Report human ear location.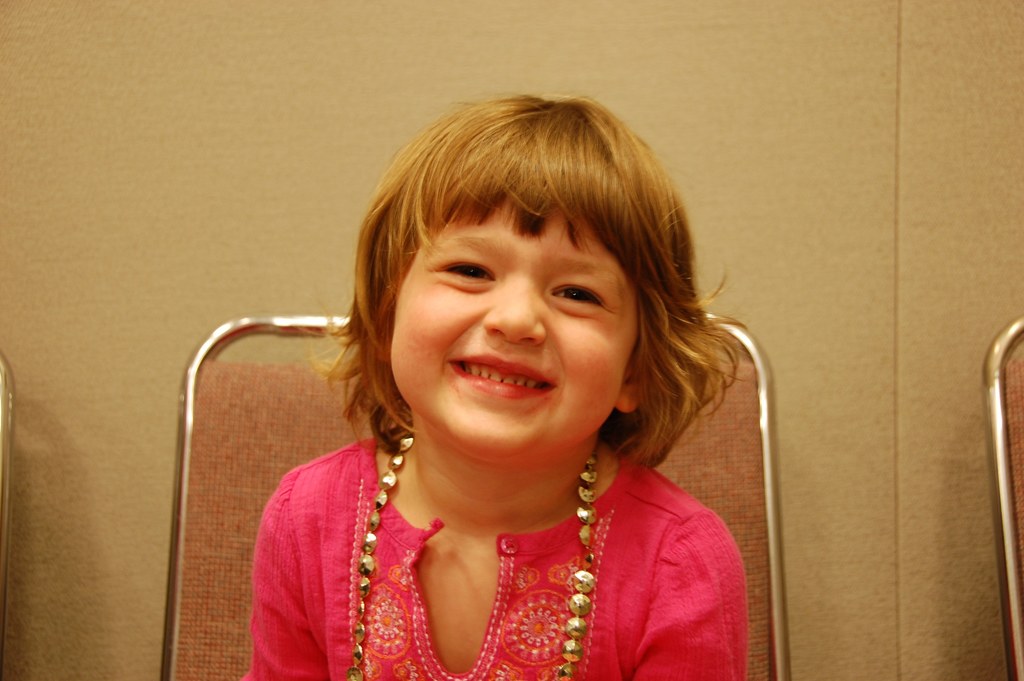
Report: <region>615, 359, 640, 416</region>.
